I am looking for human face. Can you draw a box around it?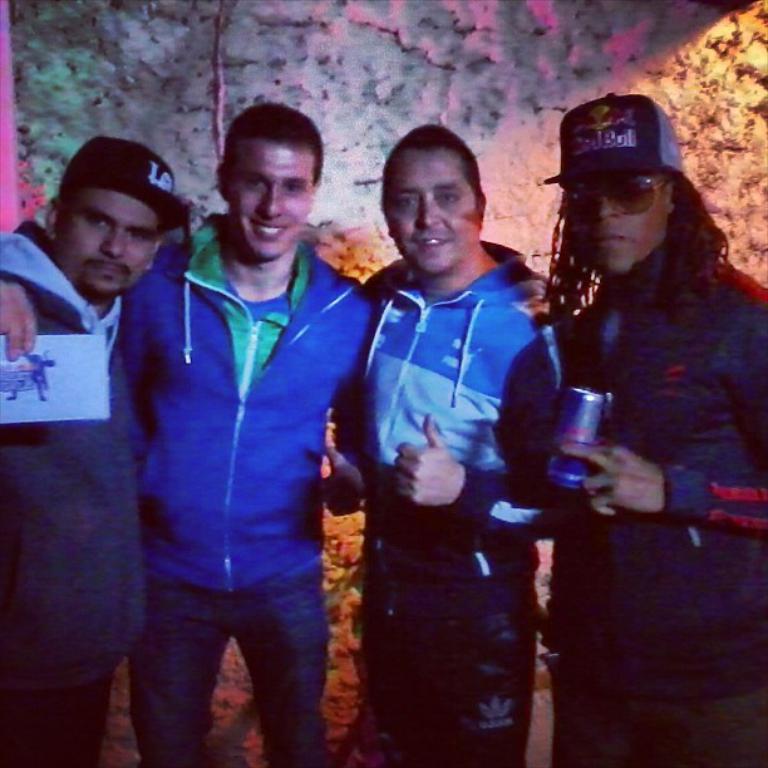
Sure, the bounding box is 568 176 665 271.
